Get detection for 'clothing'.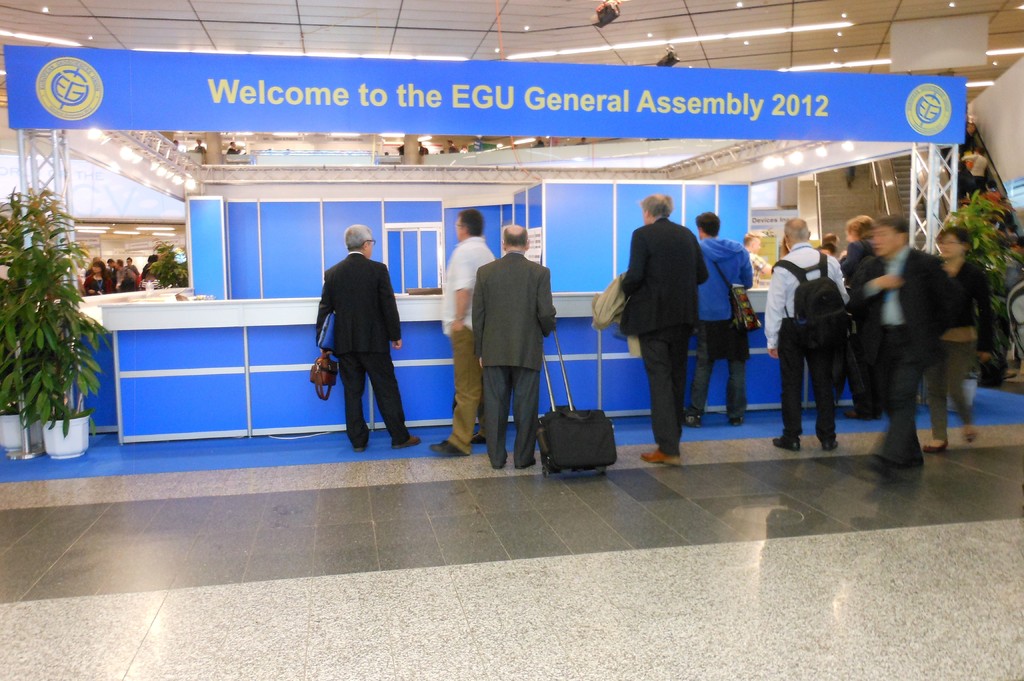
Detection: <box>312,249,406,451</box>.
